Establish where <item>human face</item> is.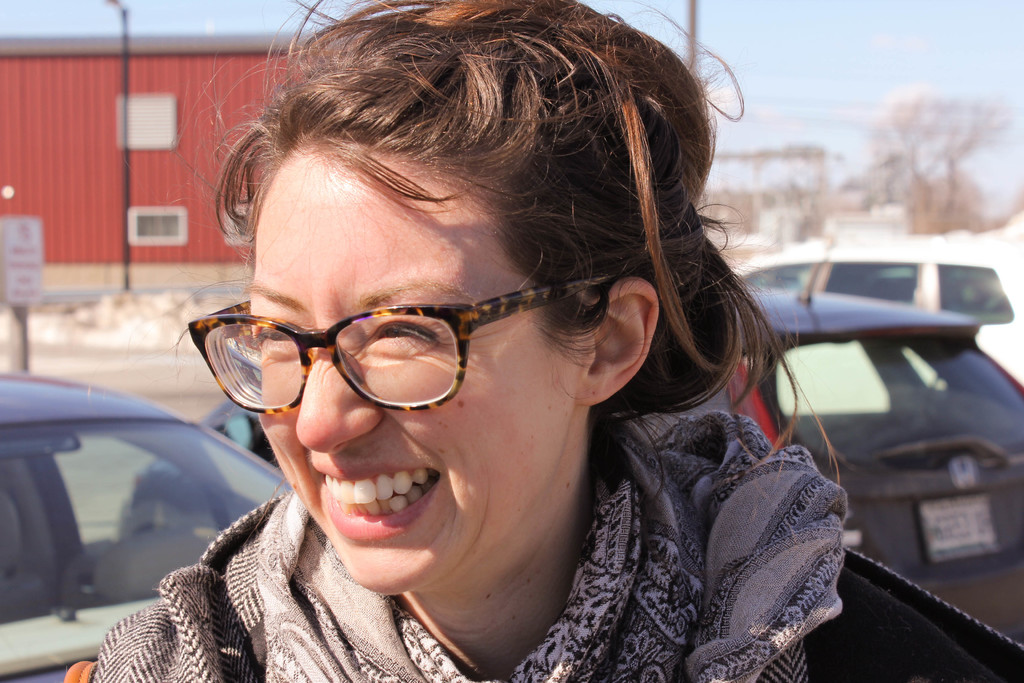
Established at locate(256, 134, 576, 593).
